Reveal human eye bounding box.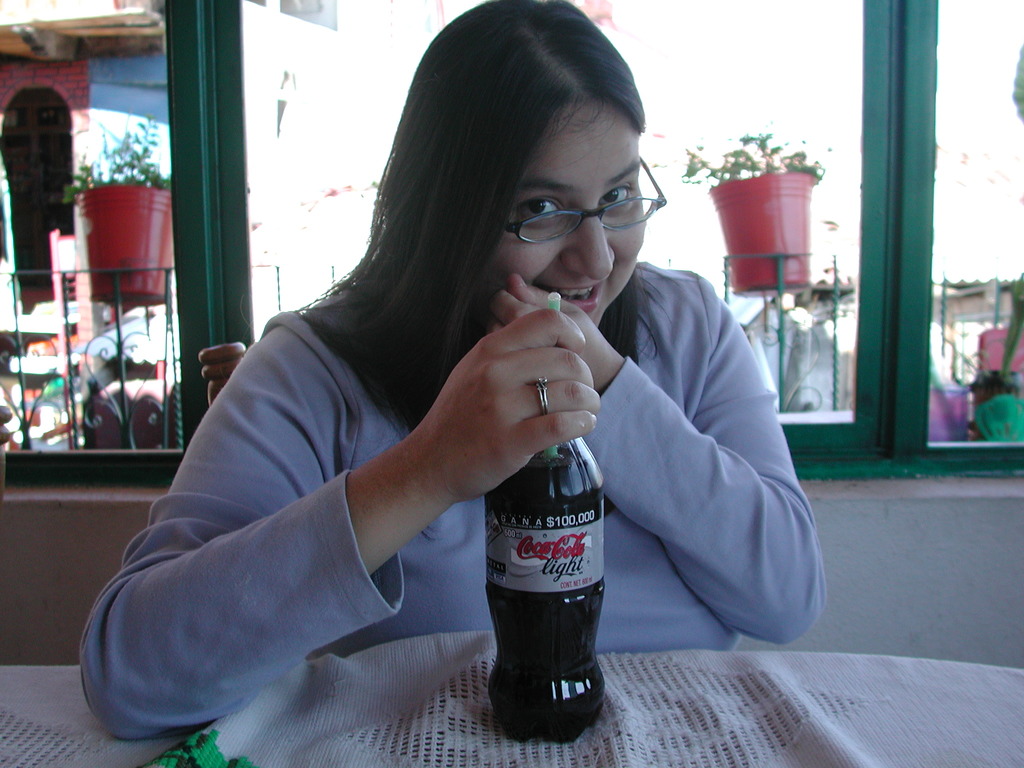
Revealed: detection(509, 182, 579, 233).
